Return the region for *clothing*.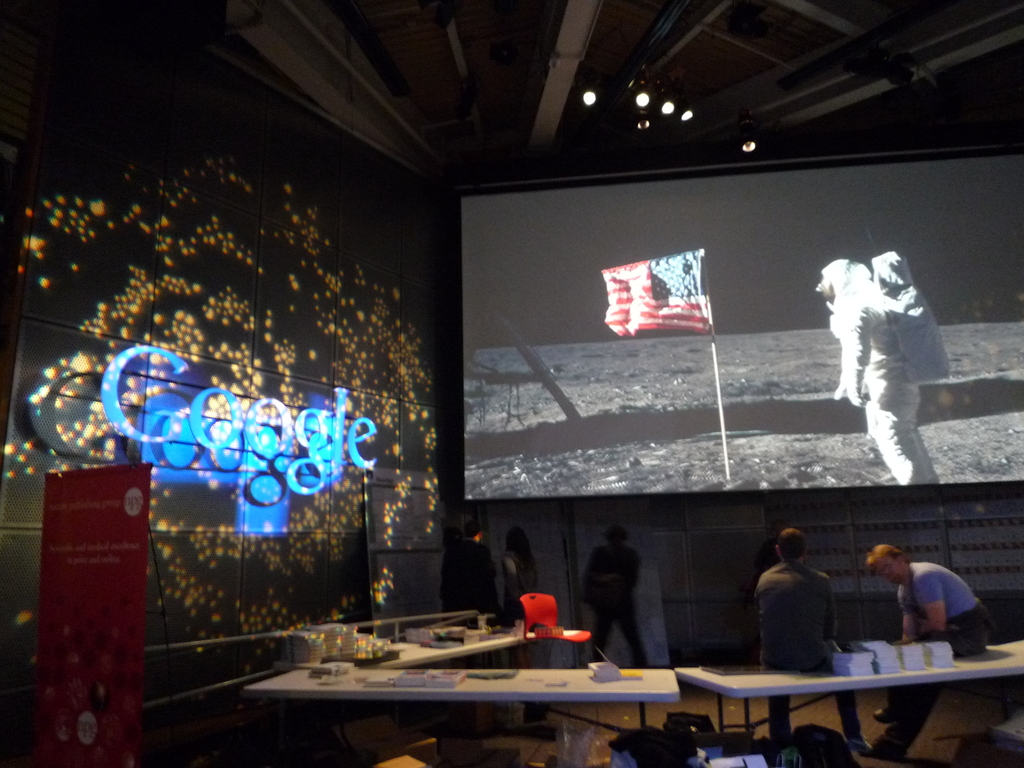
detection(870, 557, 982, 753).
